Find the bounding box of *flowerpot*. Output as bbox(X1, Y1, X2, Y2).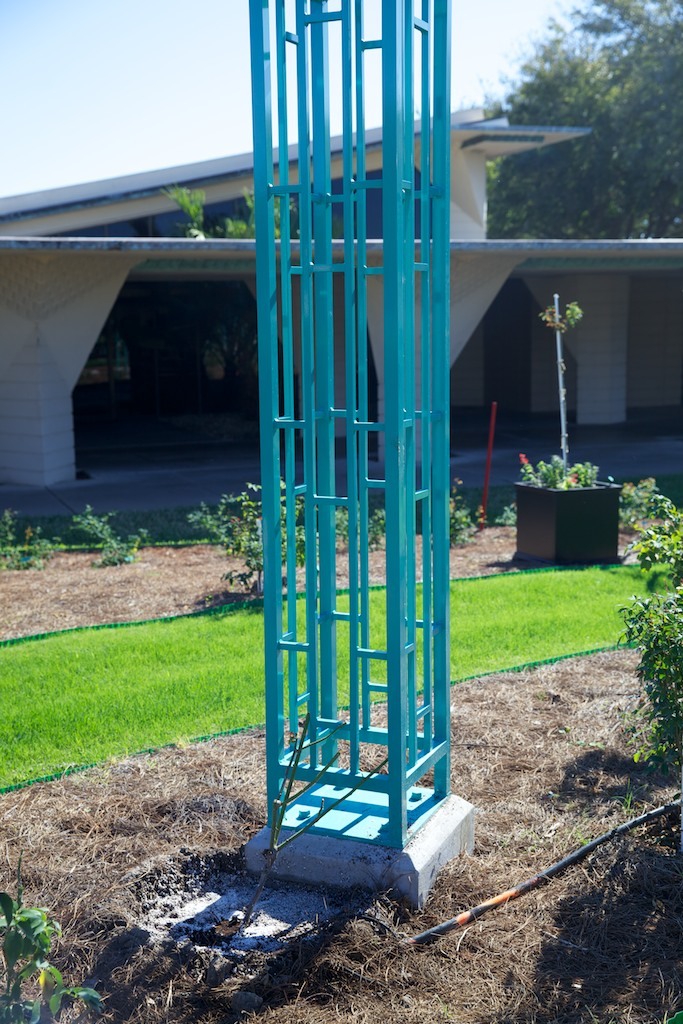
bbox(515, 476, 621, 579).
